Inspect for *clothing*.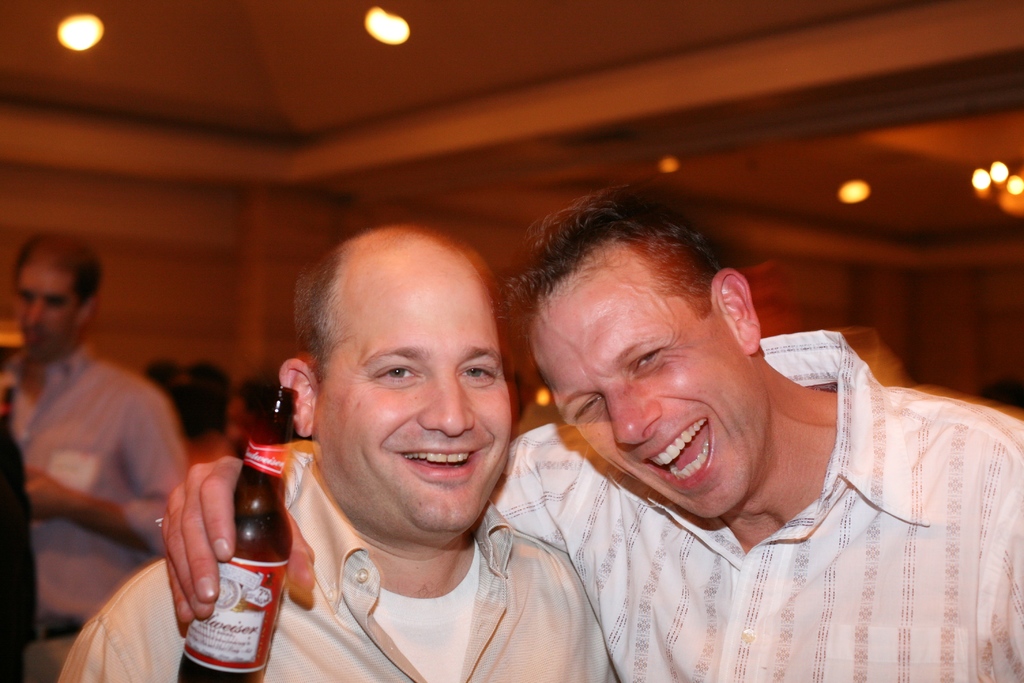
Inspection: x1=60, y1=454, x2=619, y2=682.
